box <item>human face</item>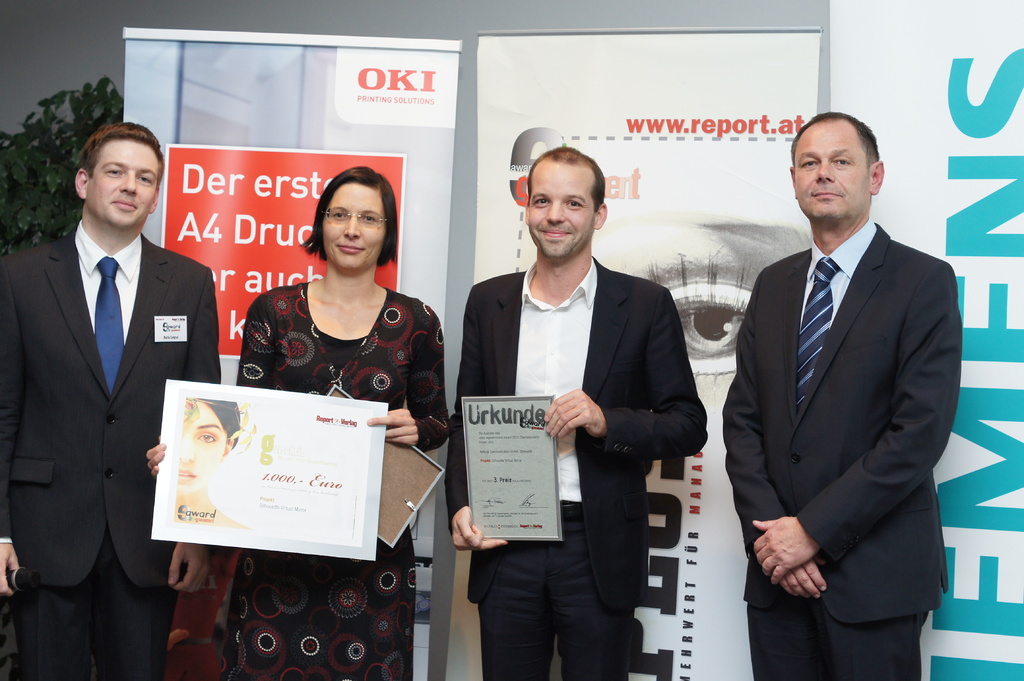
box=[528, 177, 594, 255]
